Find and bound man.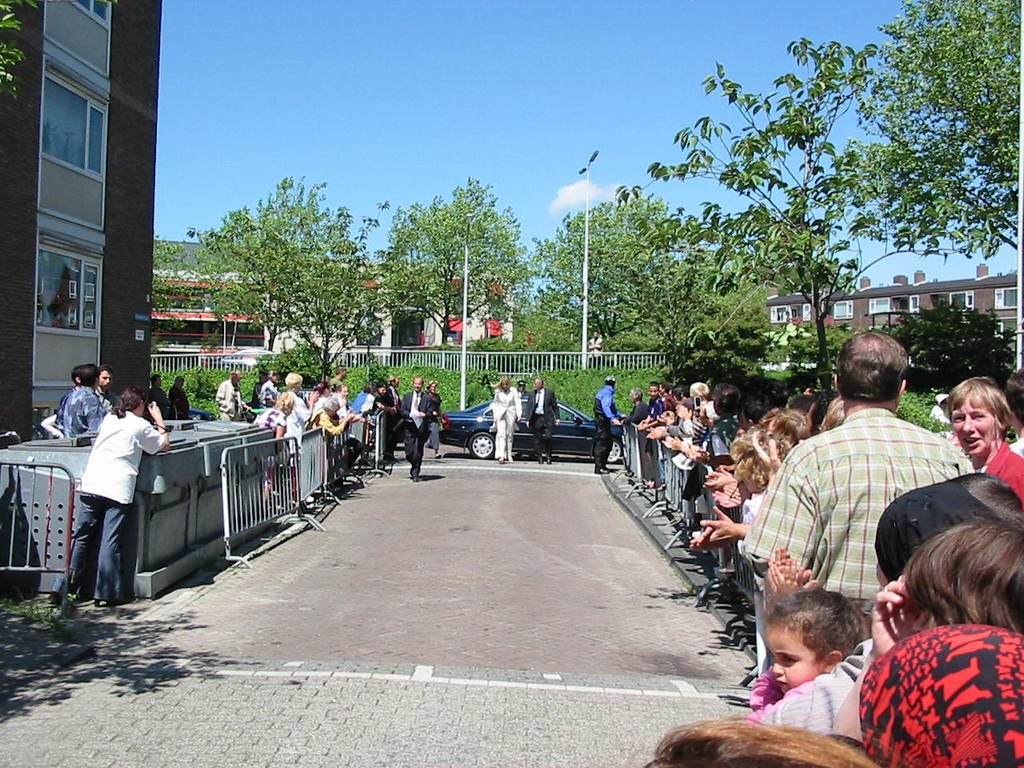
Bound: <box>687,379,710,405</box>.
